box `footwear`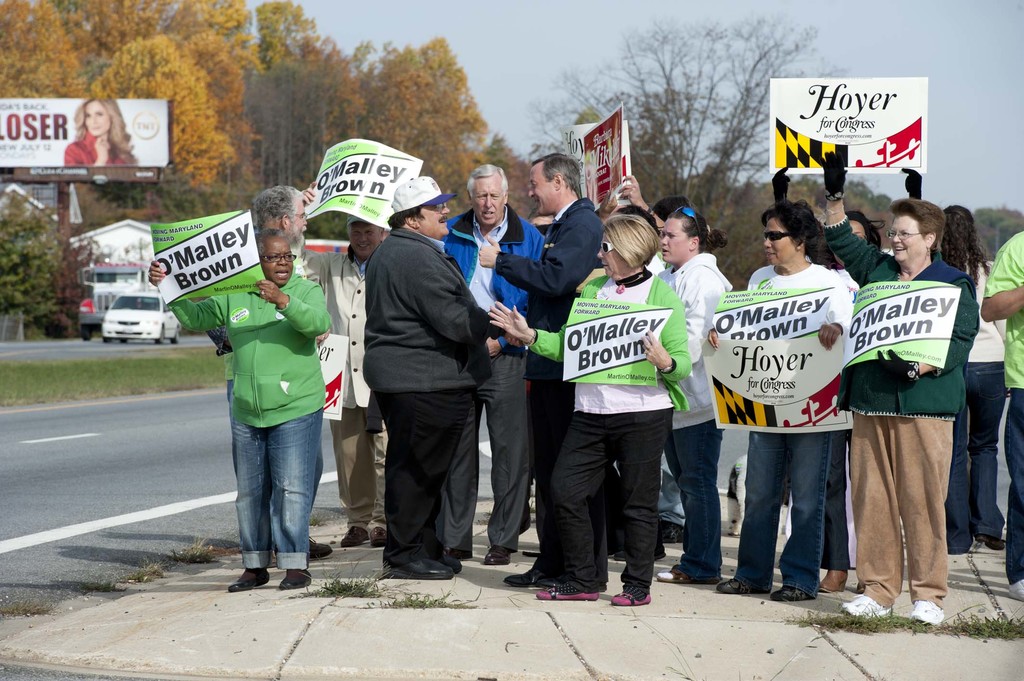
<bbox>536, 581, 597, 600</bbox>
